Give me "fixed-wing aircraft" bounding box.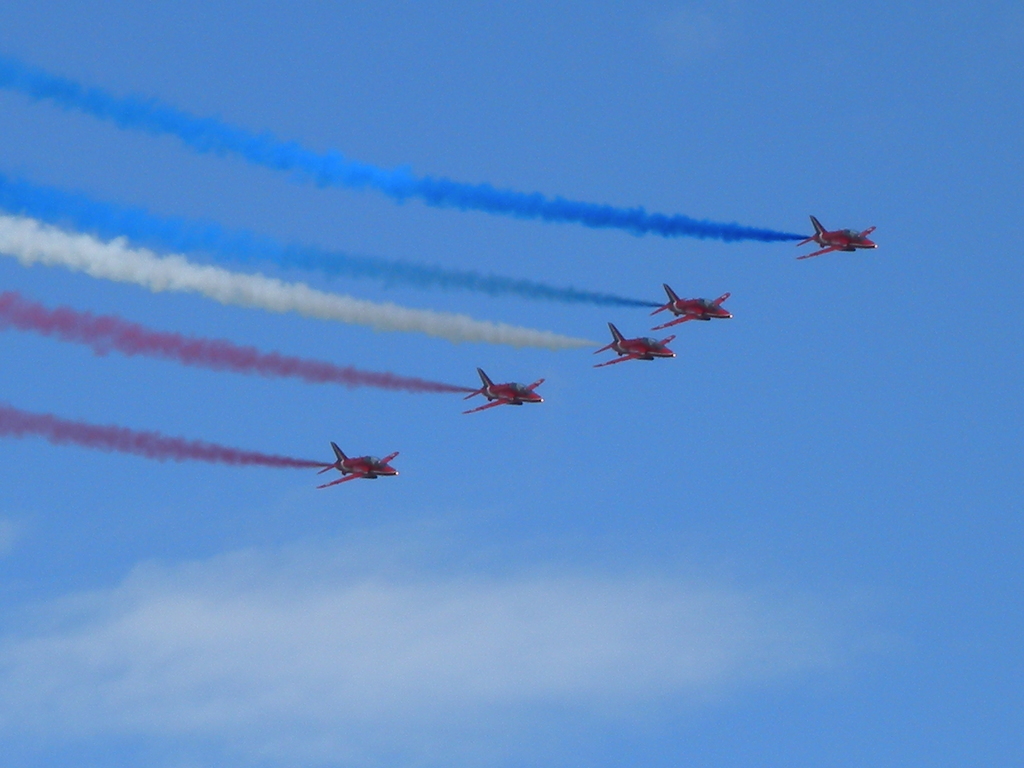
pyautogui.locateOnScreen(316, 436, 402, 490).
